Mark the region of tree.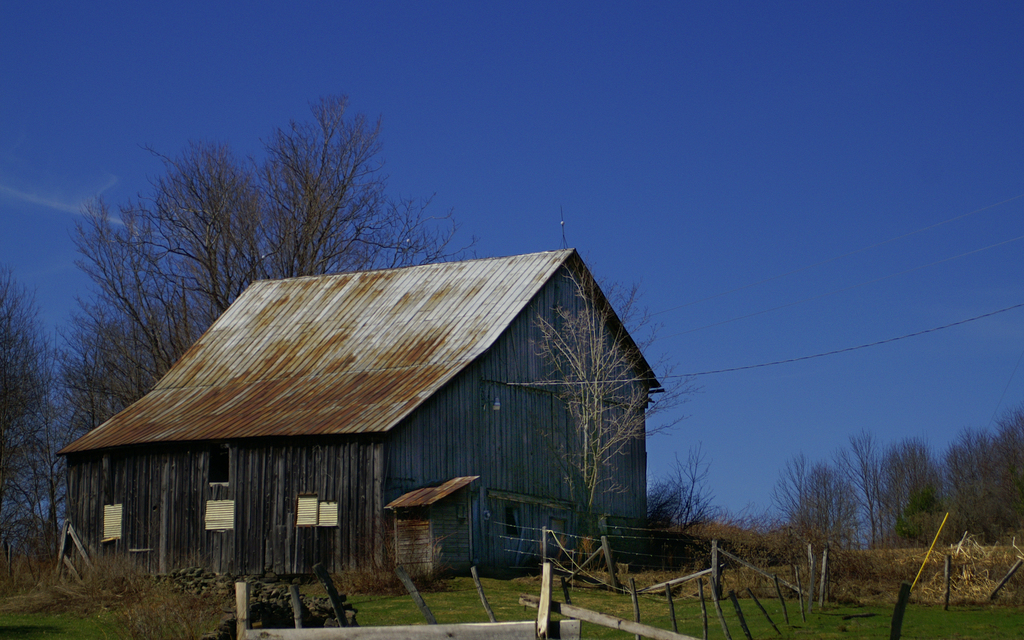
Region: 797, 465, 868, 557.
